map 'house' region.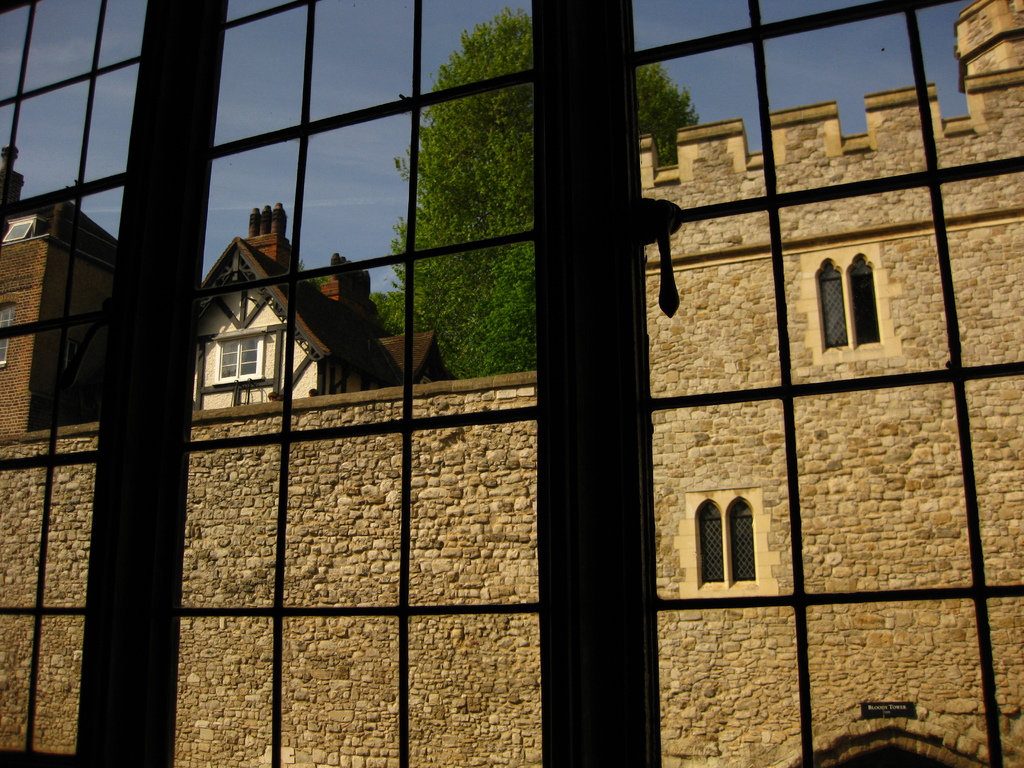
Mapped to (left=0, top=143, right=121, bottom=441).
